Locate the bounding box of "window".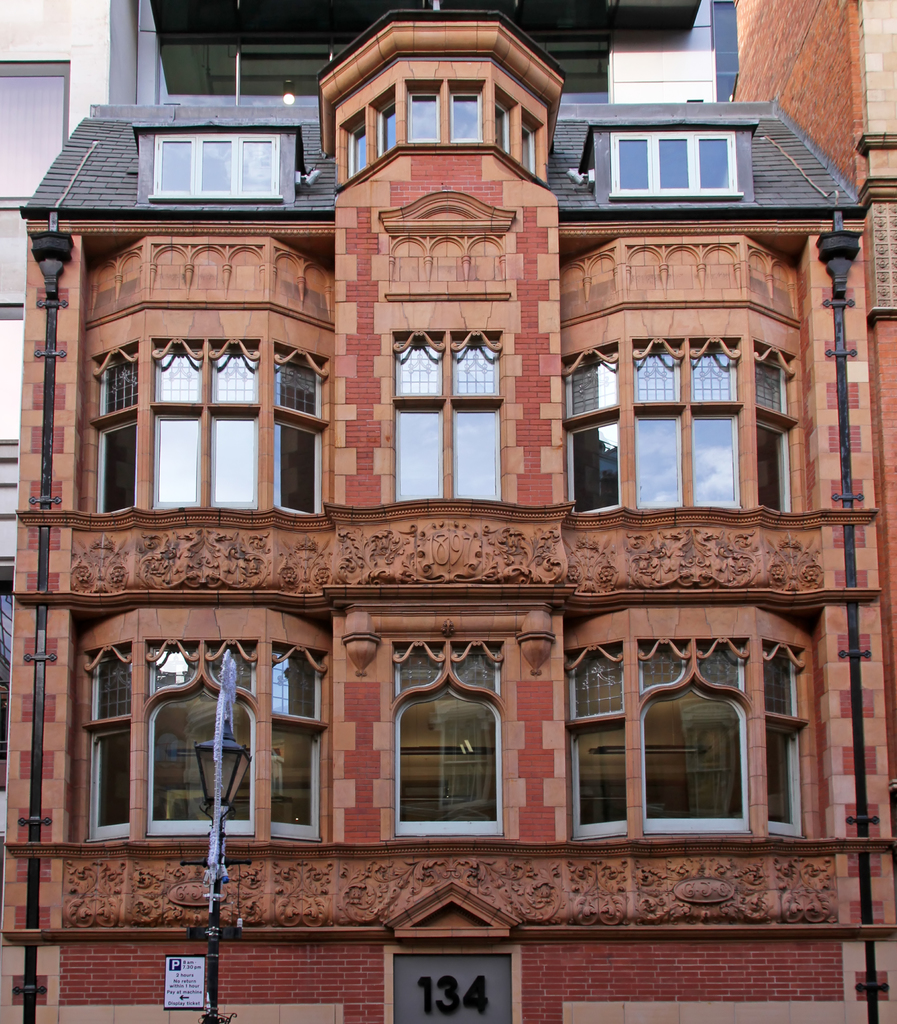
Bounding box: 760,422,791,506.
